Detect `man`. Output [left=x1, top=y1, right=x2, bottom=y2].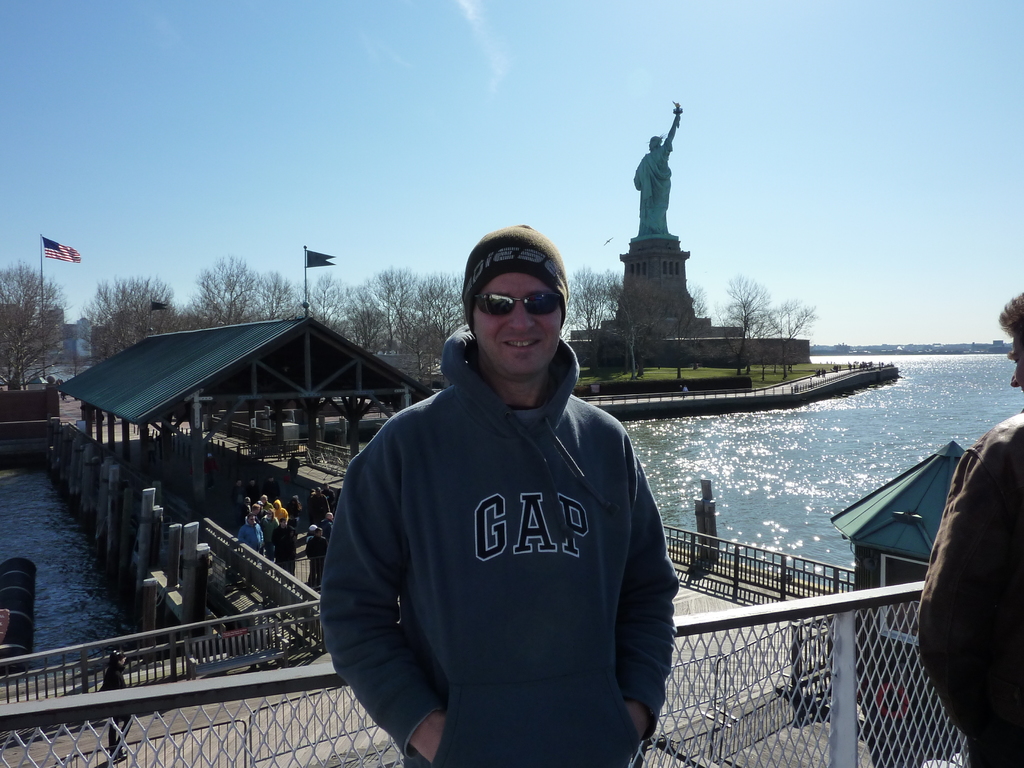
[left=916, top=287, right=1023, bottom=767].
